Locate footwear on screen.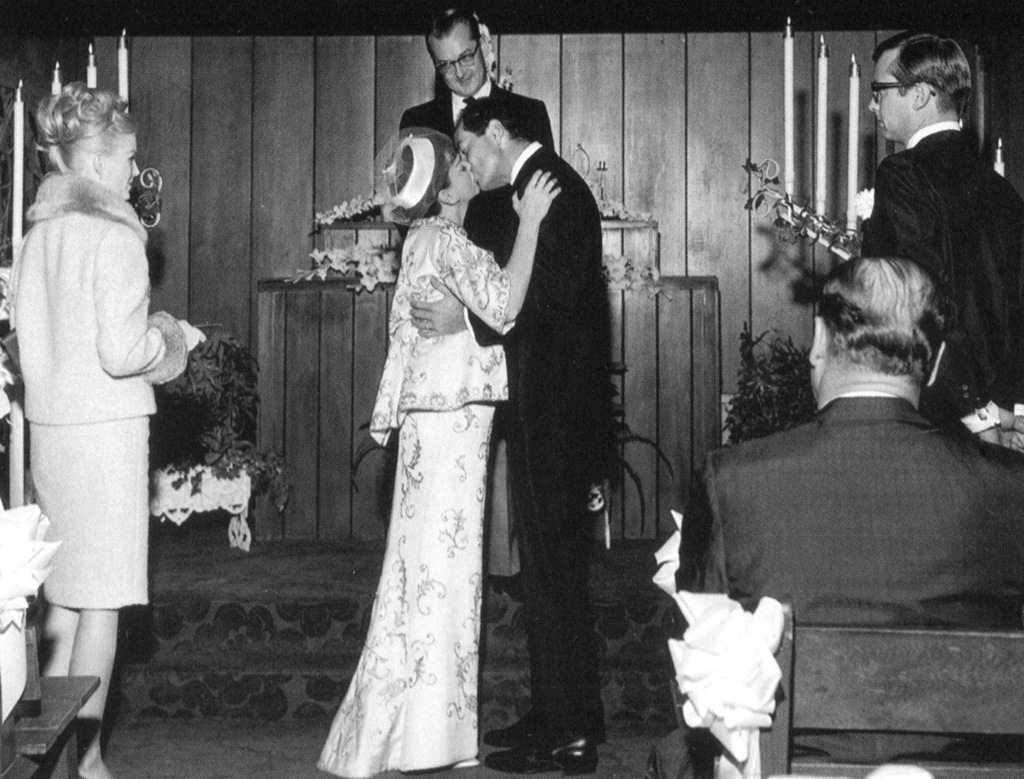
On screen at [x1=476, y1=709, x2=544, y2=744].
